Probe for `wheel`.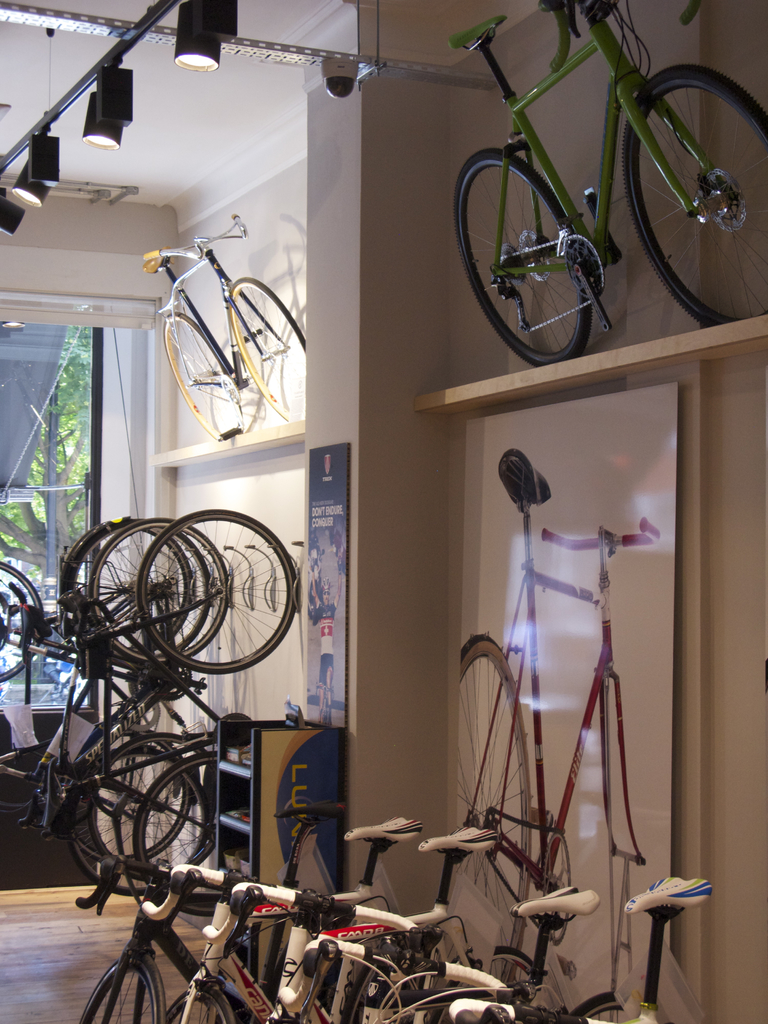
Probe result: rect(161, 314, 239, 440).
